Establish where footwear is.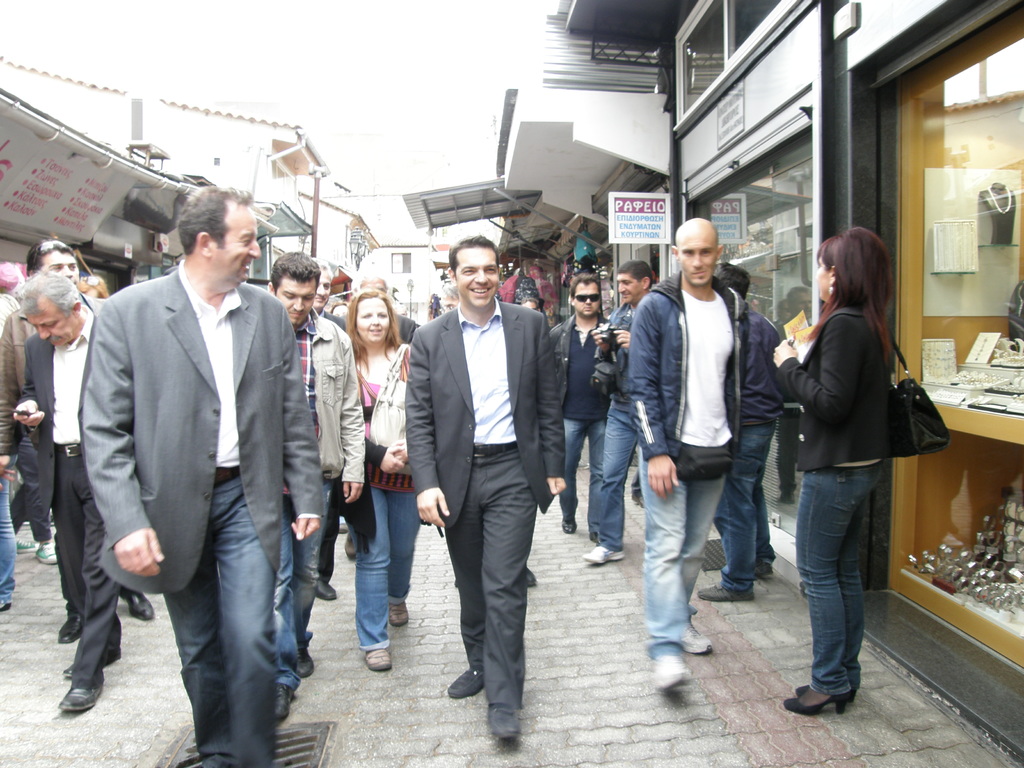
Established at BBox(585, 545, 626, 564).
